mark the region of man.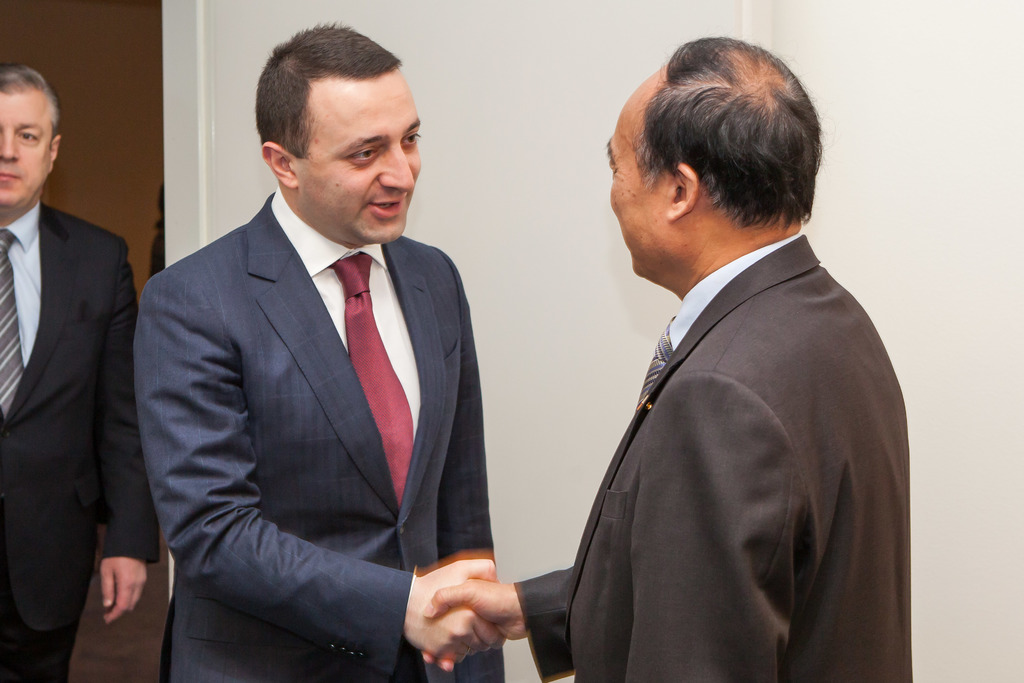
Region: [413, 34, 928, 682].
